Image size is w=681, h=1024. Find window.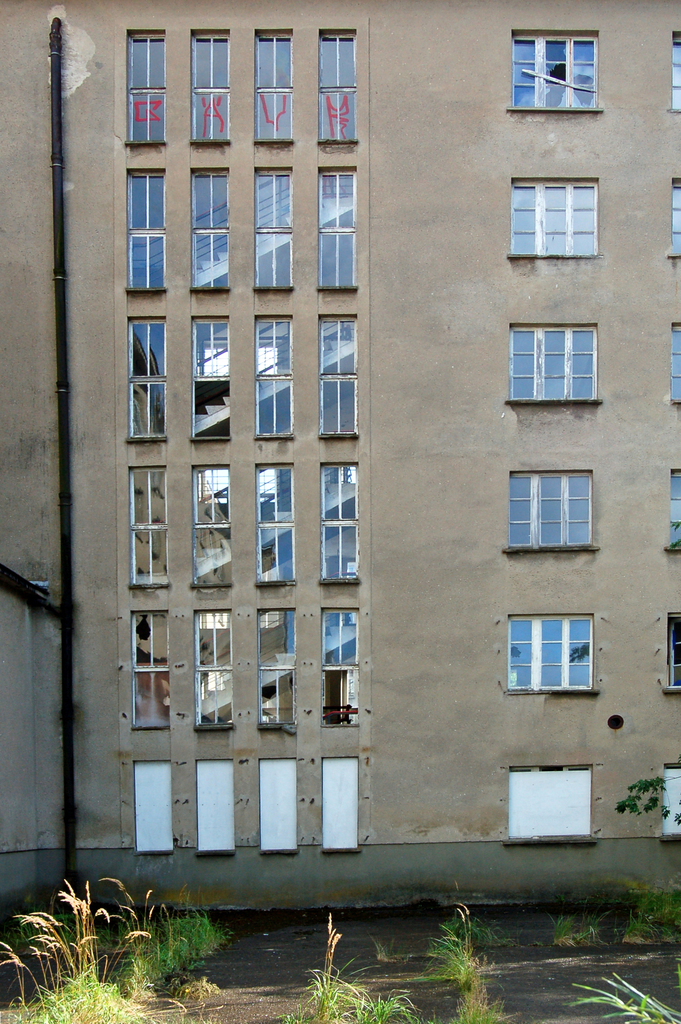
[x1=190, y1=467, x2=236, y2=589].
